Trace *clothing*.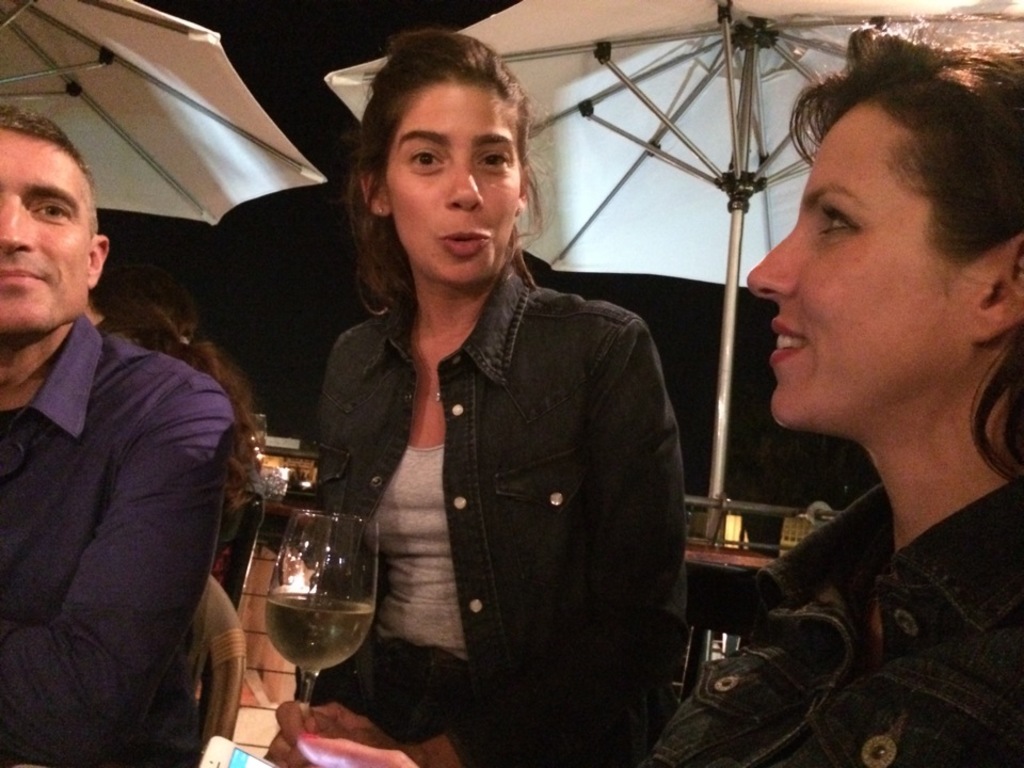
Traced to (639,478,1023,767).
